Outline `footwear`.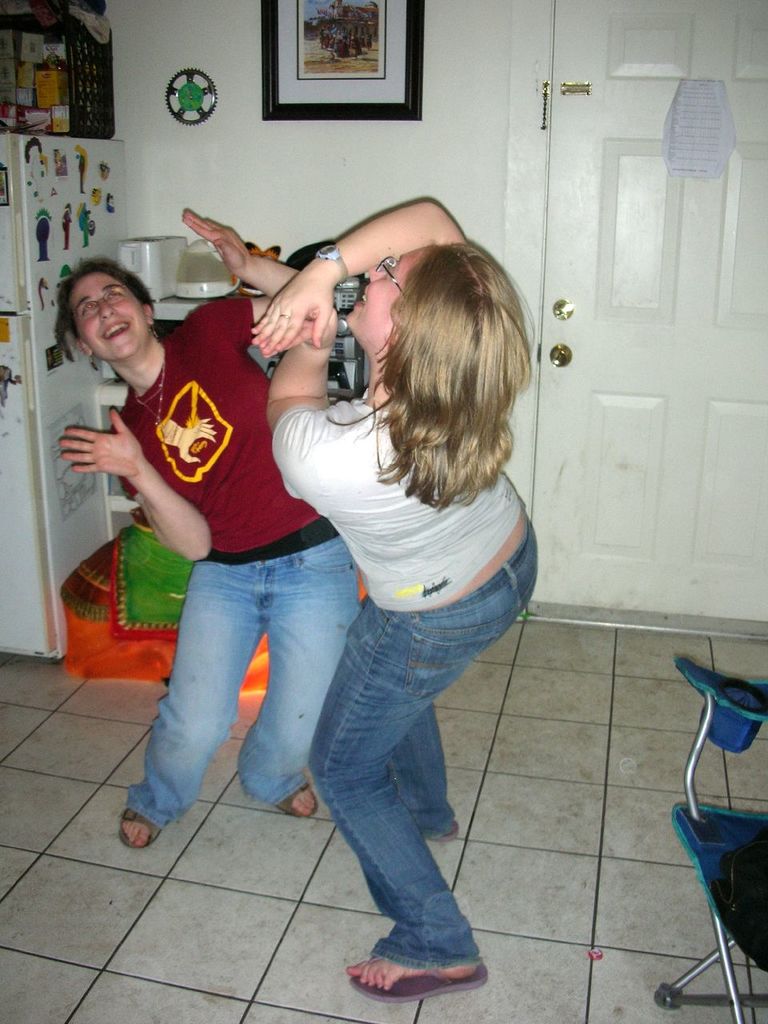
Outline: region(346, 927, 485, 998).
